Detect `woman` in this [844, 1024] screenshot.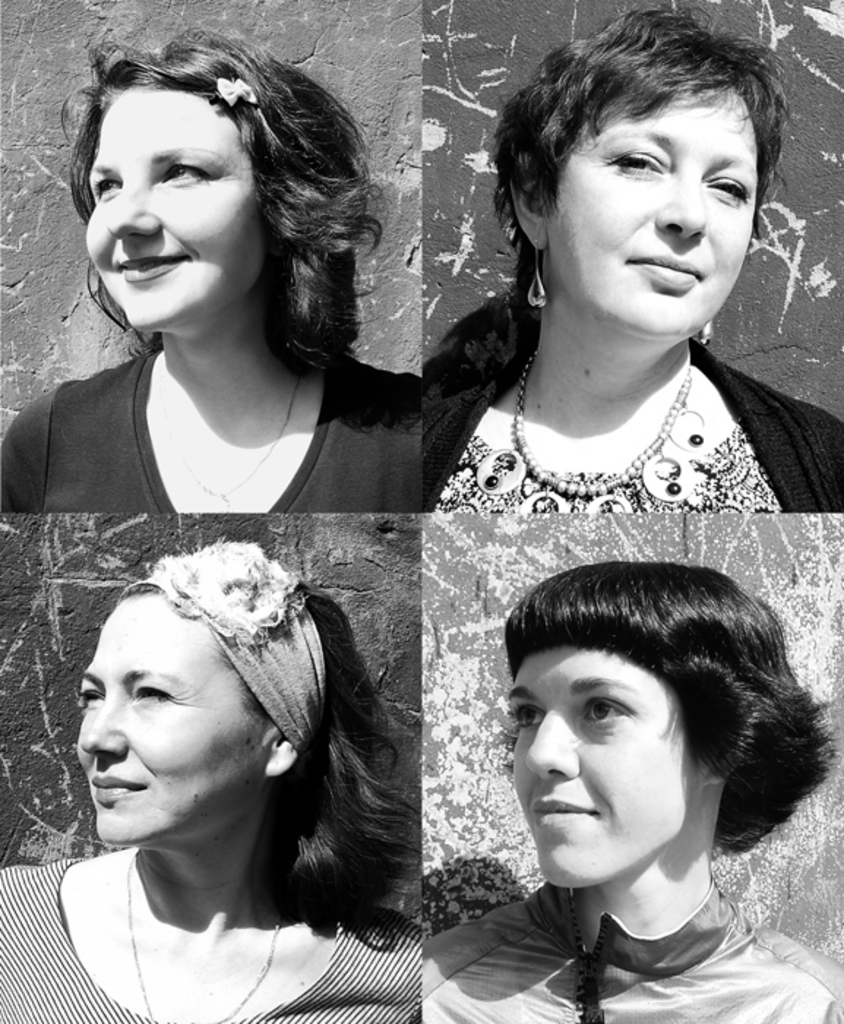
Detection: (left=0, top=25, right=426, bottom=515).
